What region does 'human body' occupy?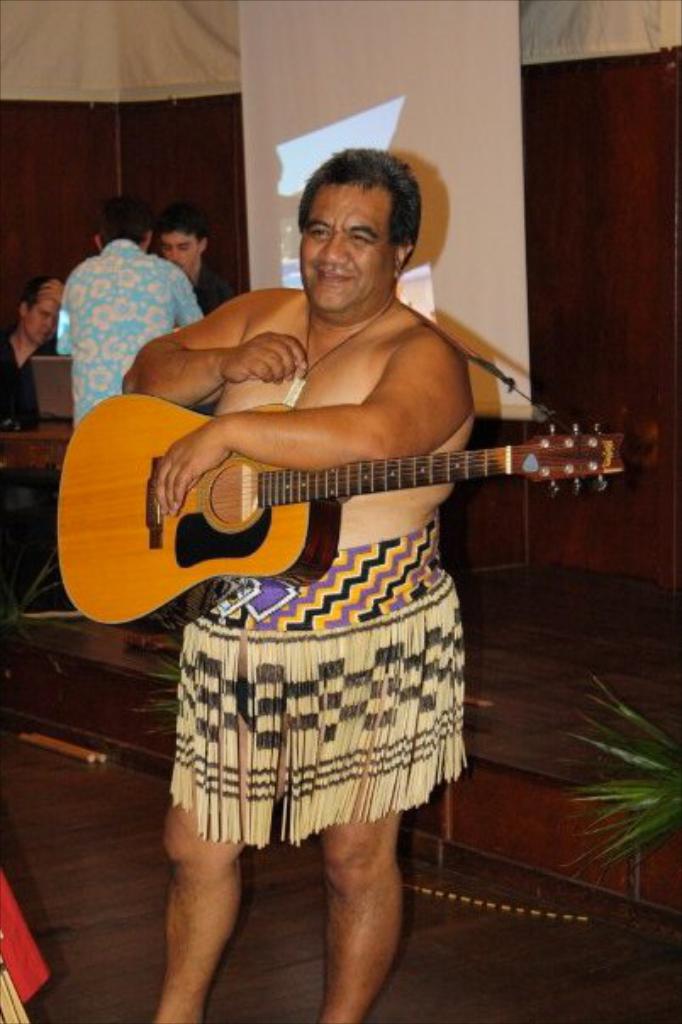
56,203,193,431.
